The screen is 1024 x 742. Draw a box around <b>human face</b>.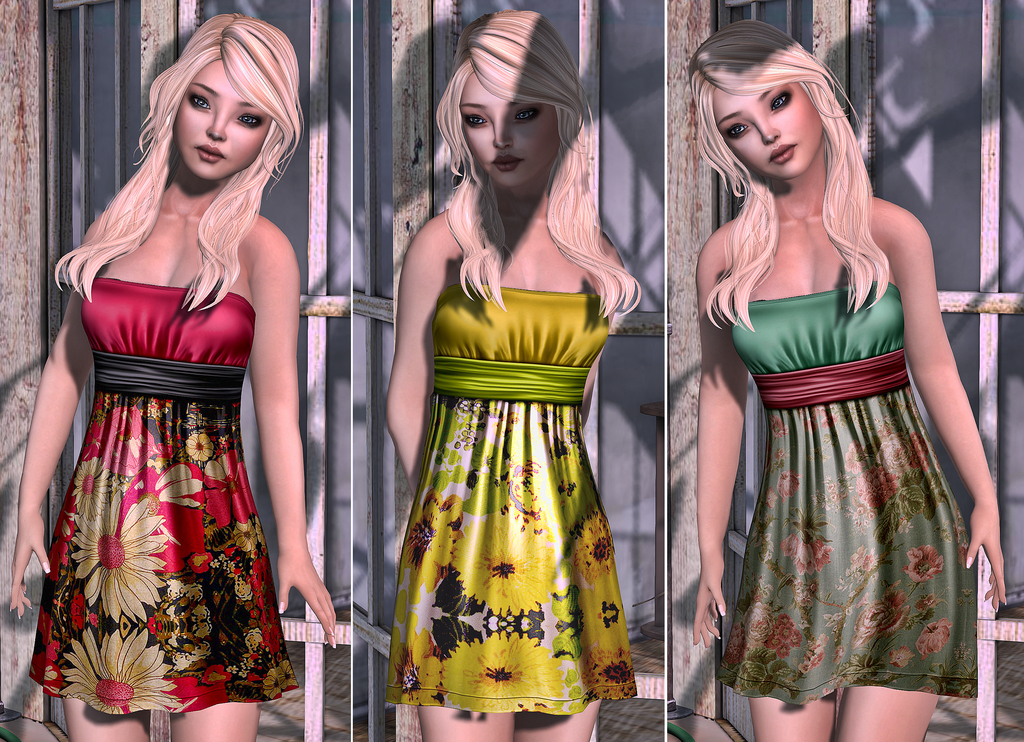
x1=712, y1=83, x2=826, y2=181.
